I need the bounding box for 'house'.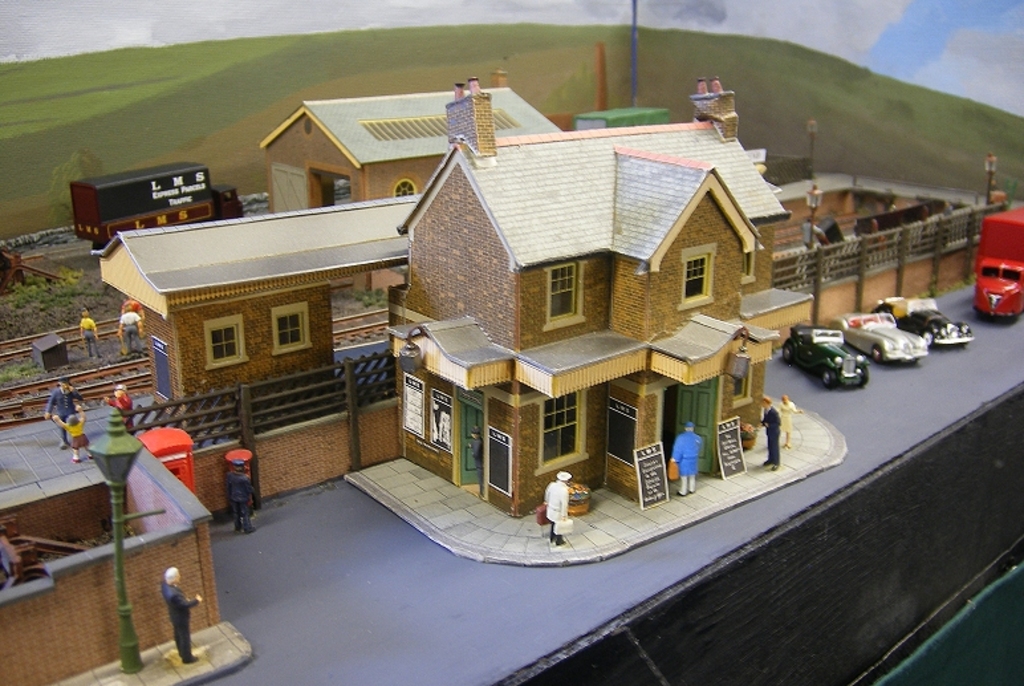
Here it is: 379 68 800 529.
